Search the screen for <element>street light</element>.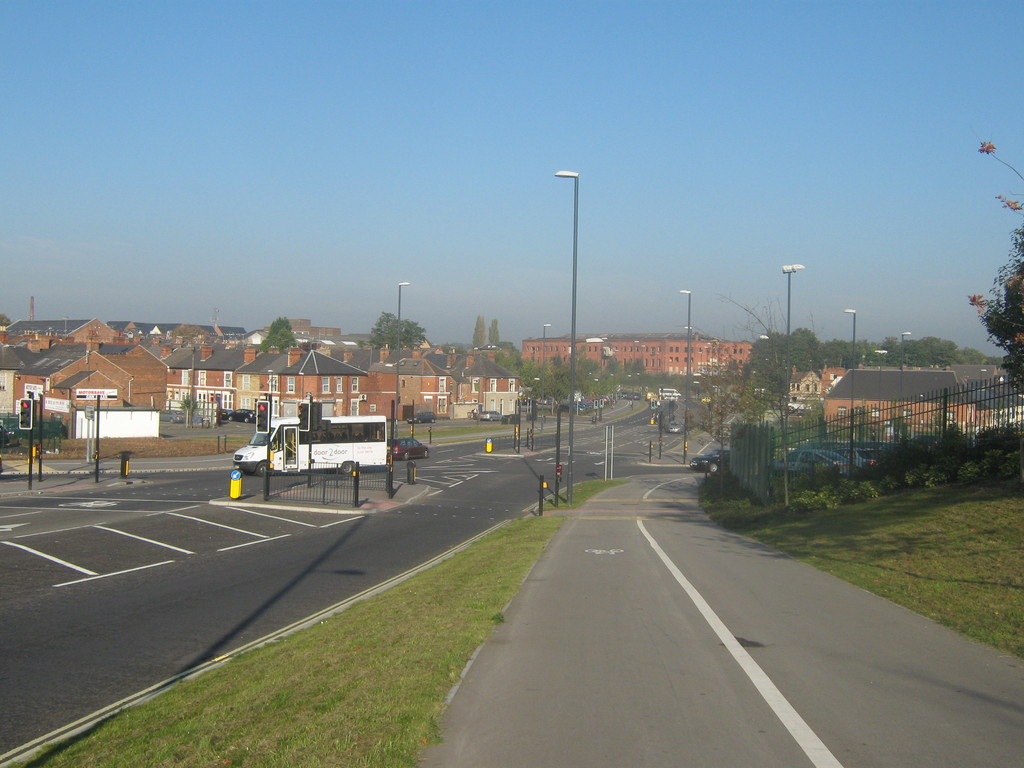
Found at left=845, top=308, right=857, bottom=481.
